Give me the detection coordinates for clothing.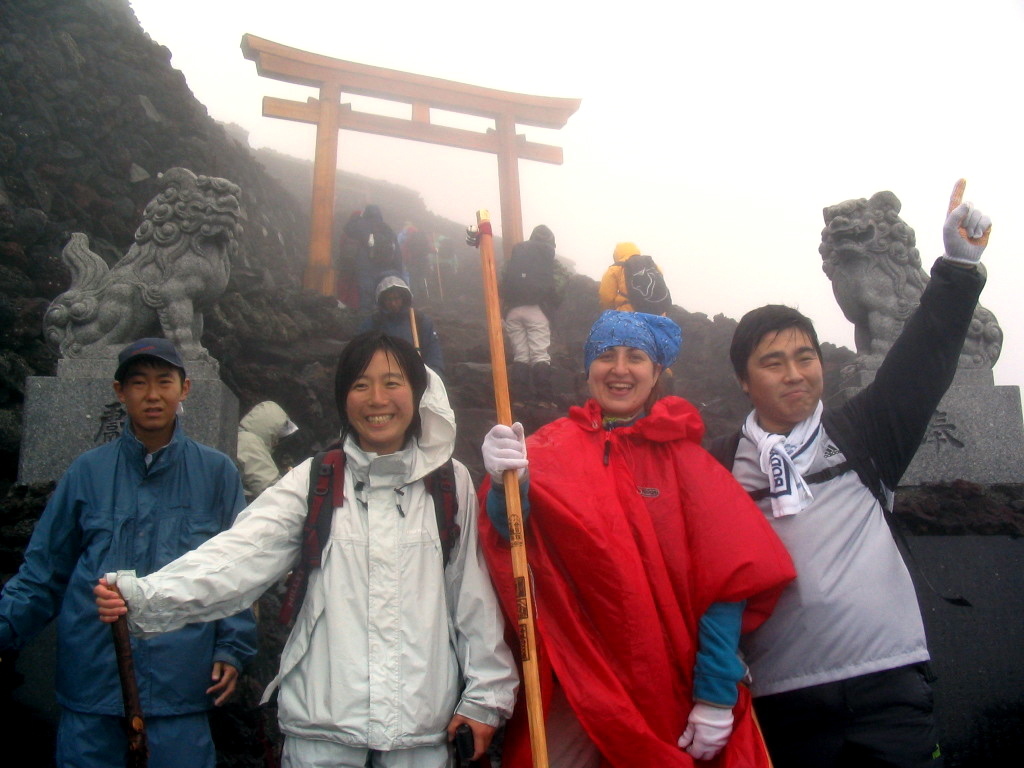
[x1=498, y1=234, x2=566, y2=361].
